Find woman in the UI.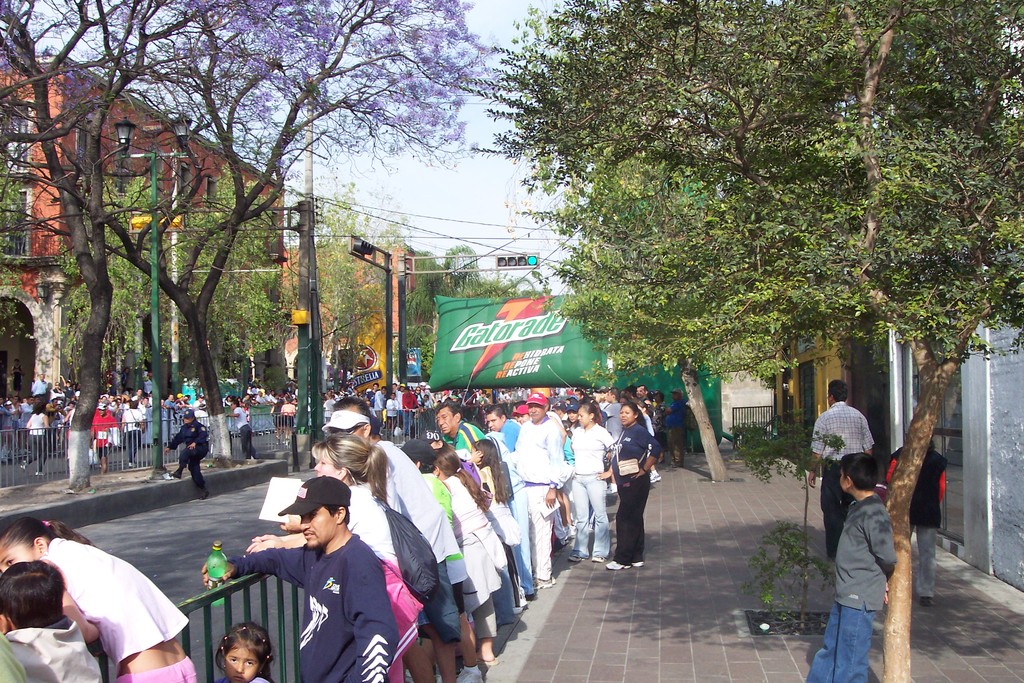
UI element at (x1=244, y1=431, x2=423, y2=682).
